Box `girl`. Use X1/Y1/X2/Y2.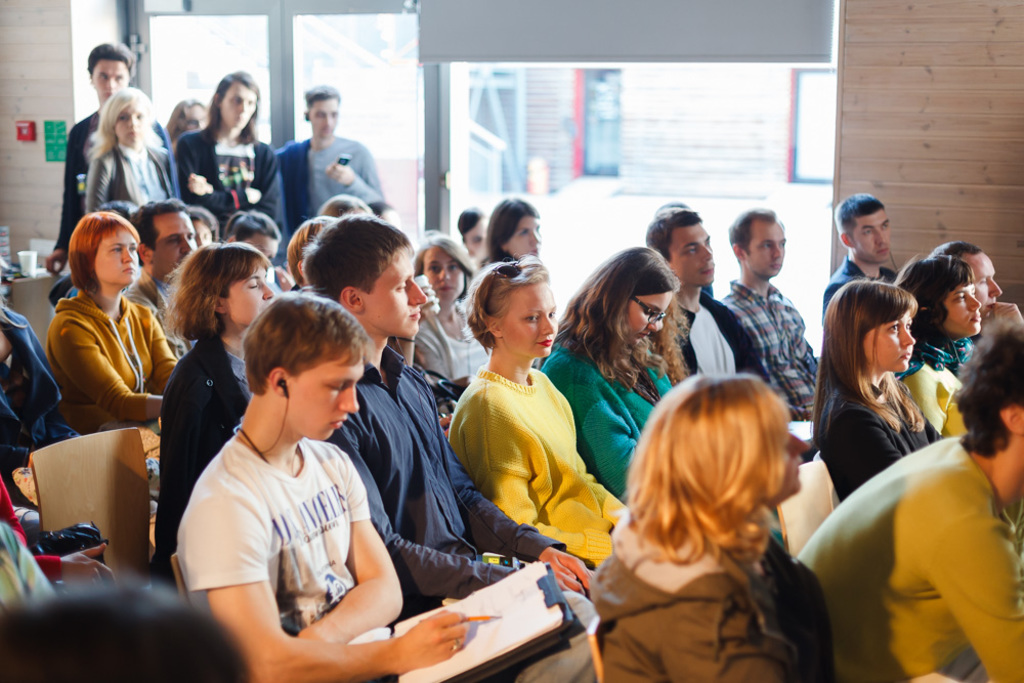
895/251/982/436.
